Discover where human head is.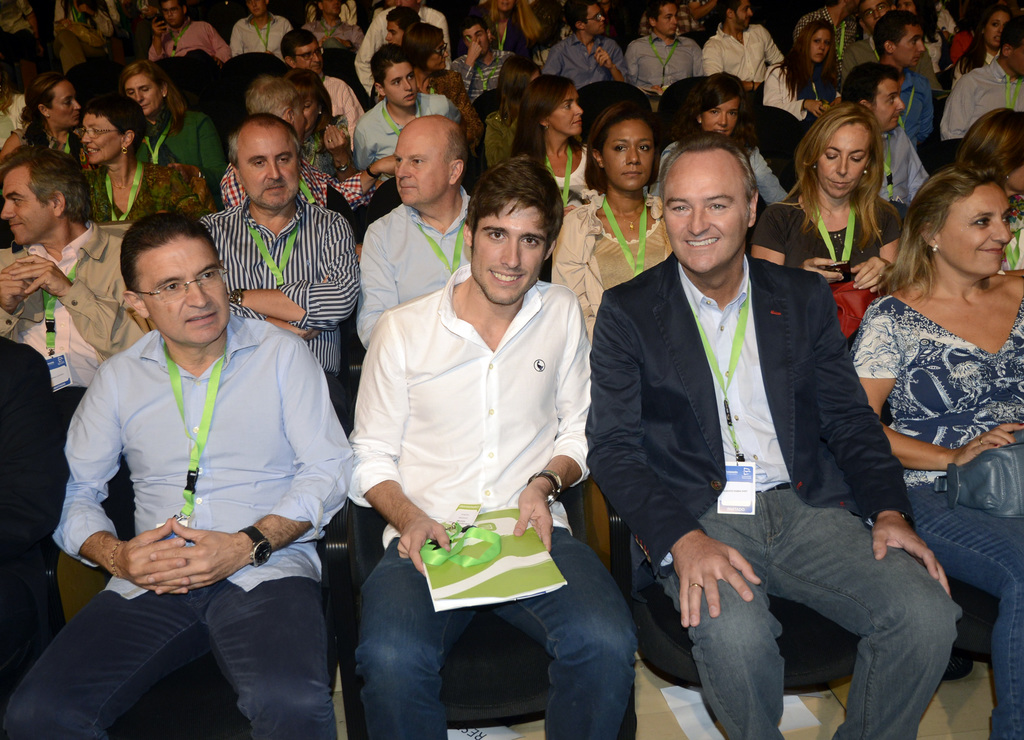
Discovered at Rect(520, 75, 585, 138).
